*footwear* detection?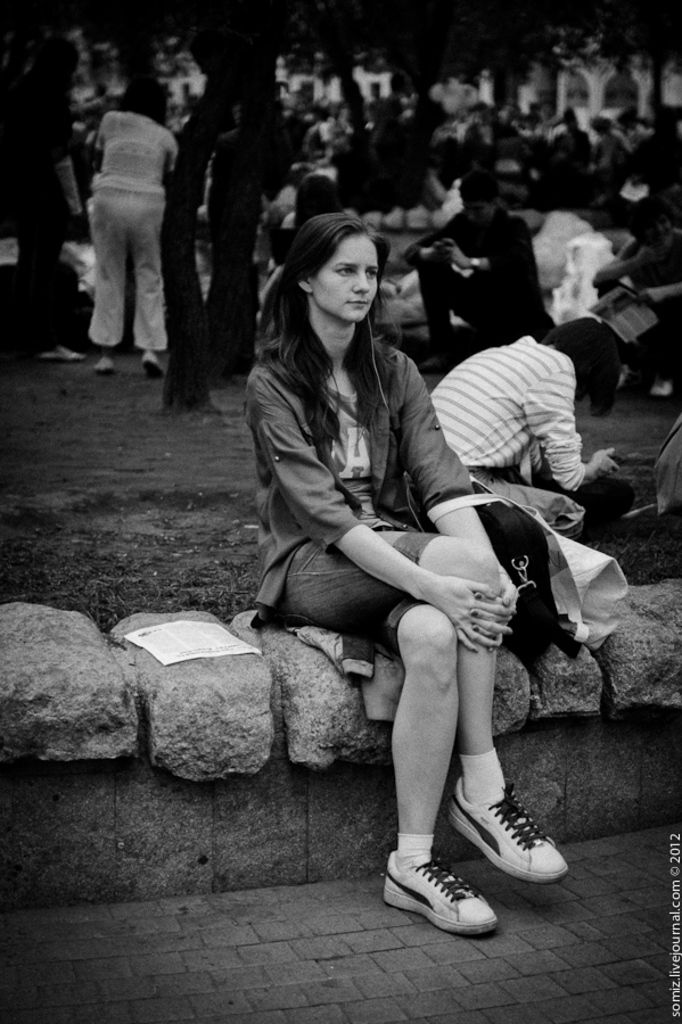
bbox=[142, 348, 165, 382]
